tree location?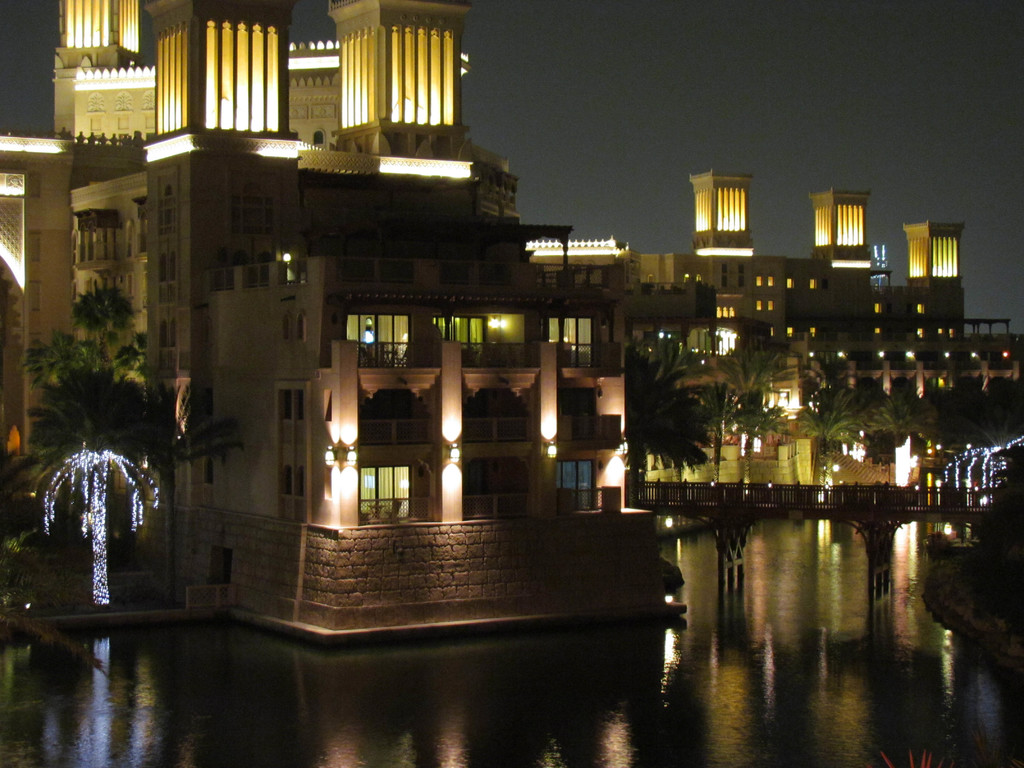
bbox=(934, 384, 998, 497)
